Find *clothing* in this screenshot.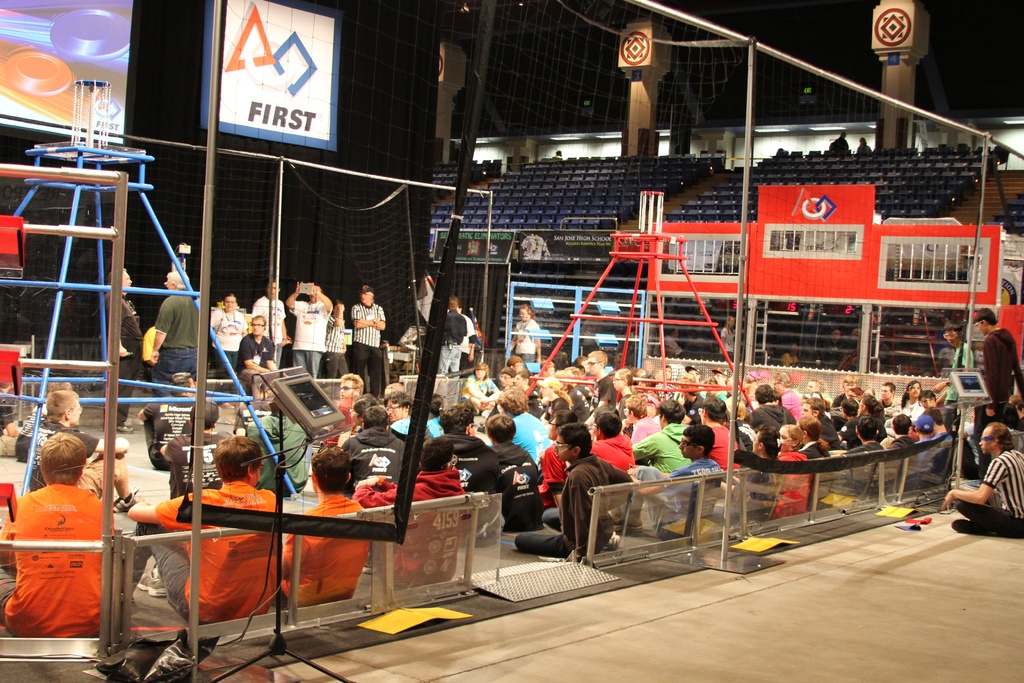
The bounding box for *clothing* is 954, 450, 1023, 540.
